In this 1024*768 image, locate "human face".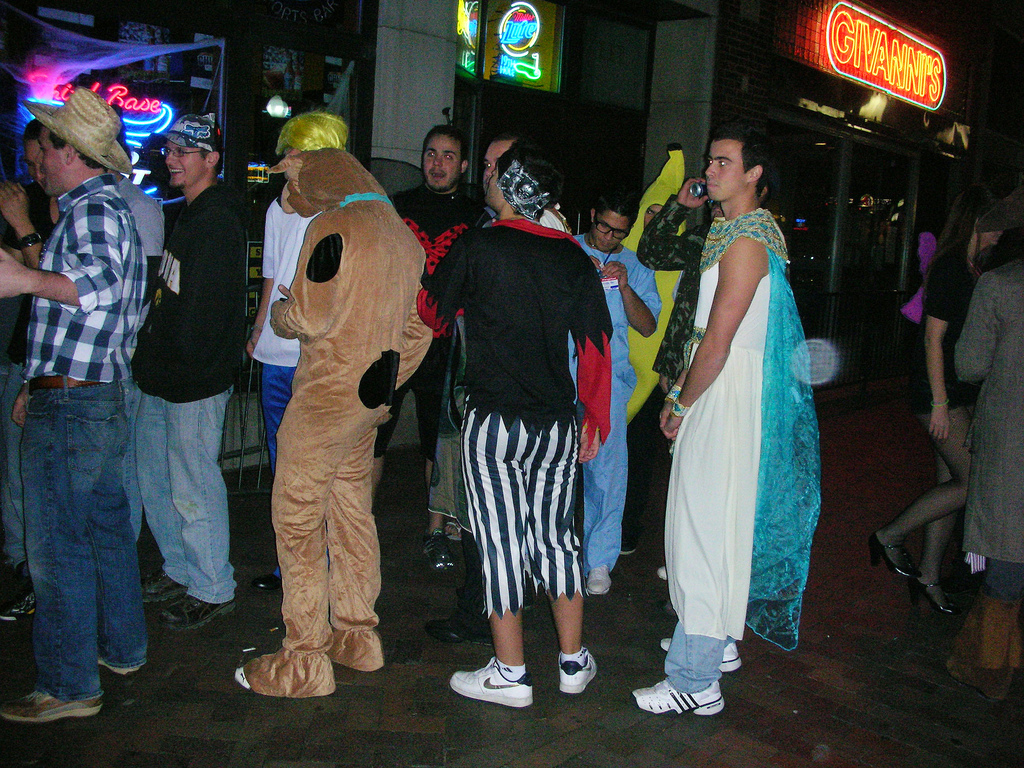
Bounding box: bbox=(593, 210, 633, 246).
